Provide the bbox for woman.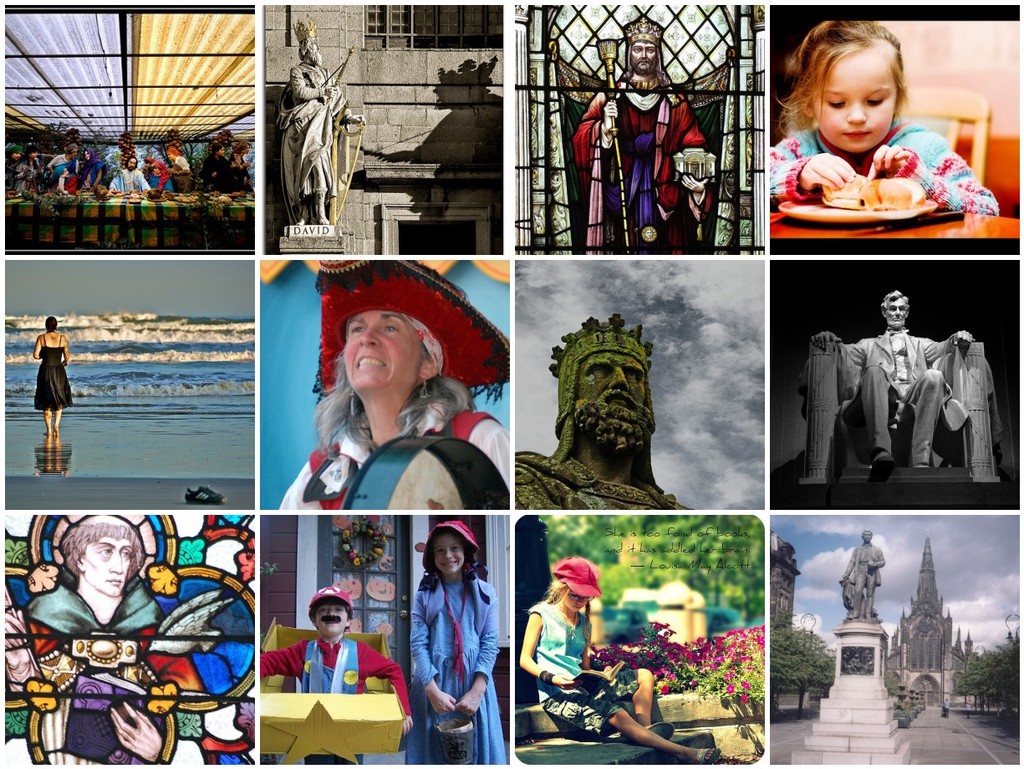
l=278, t=260, r=509, b=511.
